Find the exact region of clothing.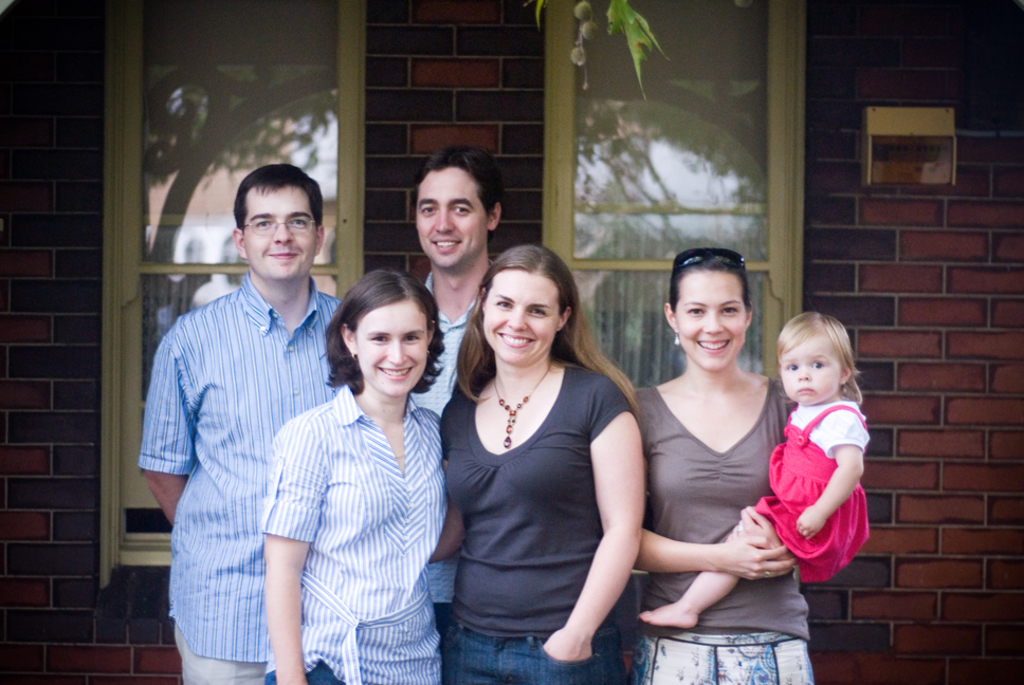
Exact region: rect(258, 382, 450, 684).
